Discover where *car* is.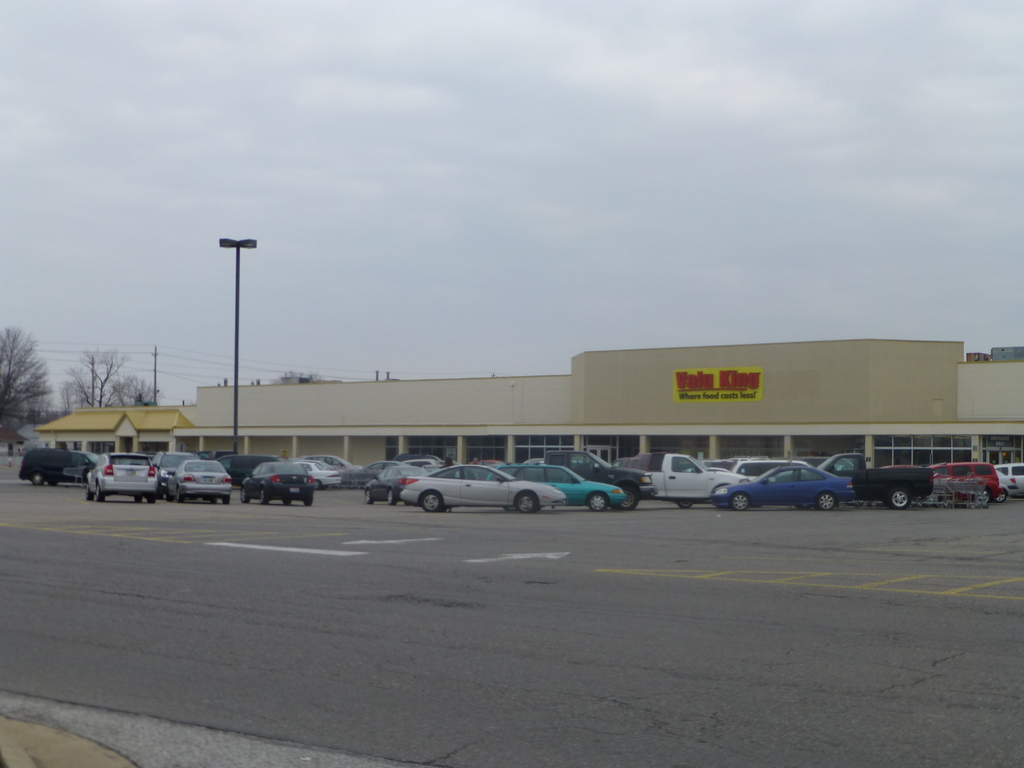
Discovered at detection(316, 449, 369, 477).
